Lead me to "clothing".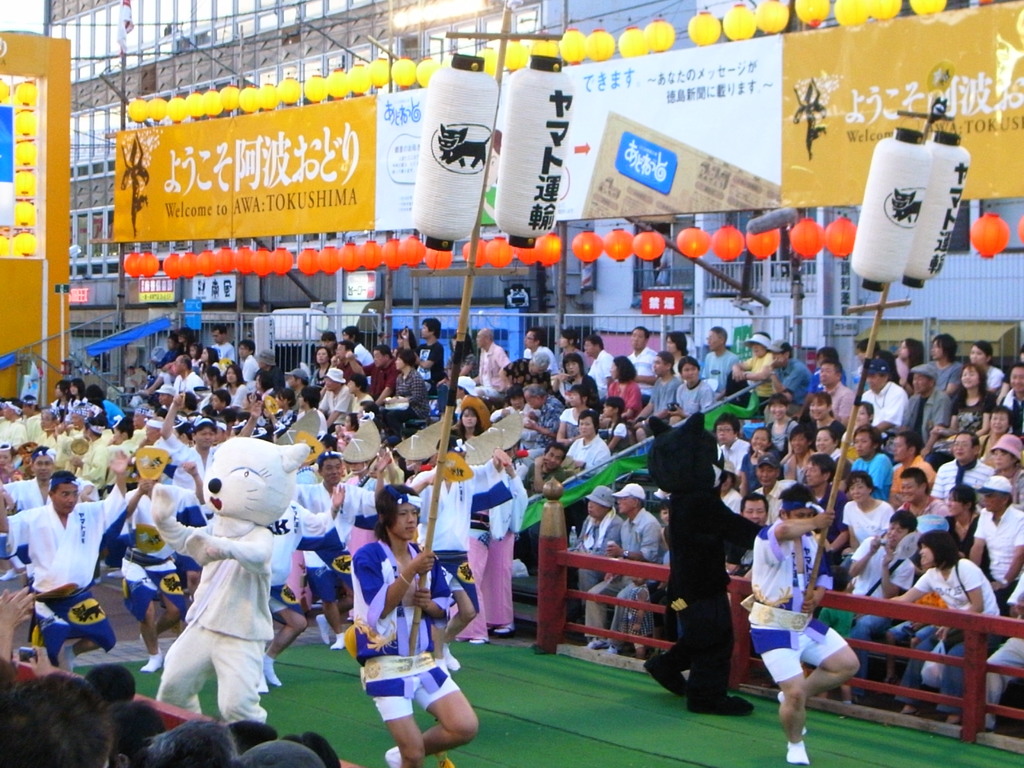
Lead to [x1=213, y1=340, x2=238, y2=367].
